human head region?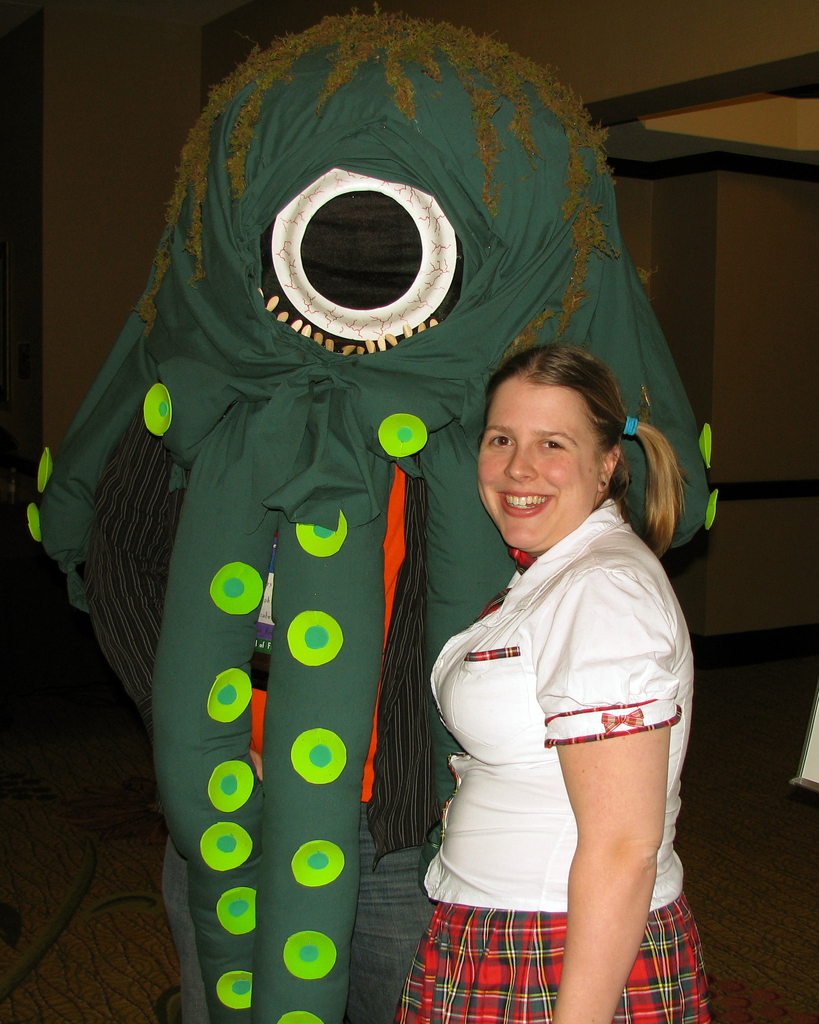
465:326:641:525
